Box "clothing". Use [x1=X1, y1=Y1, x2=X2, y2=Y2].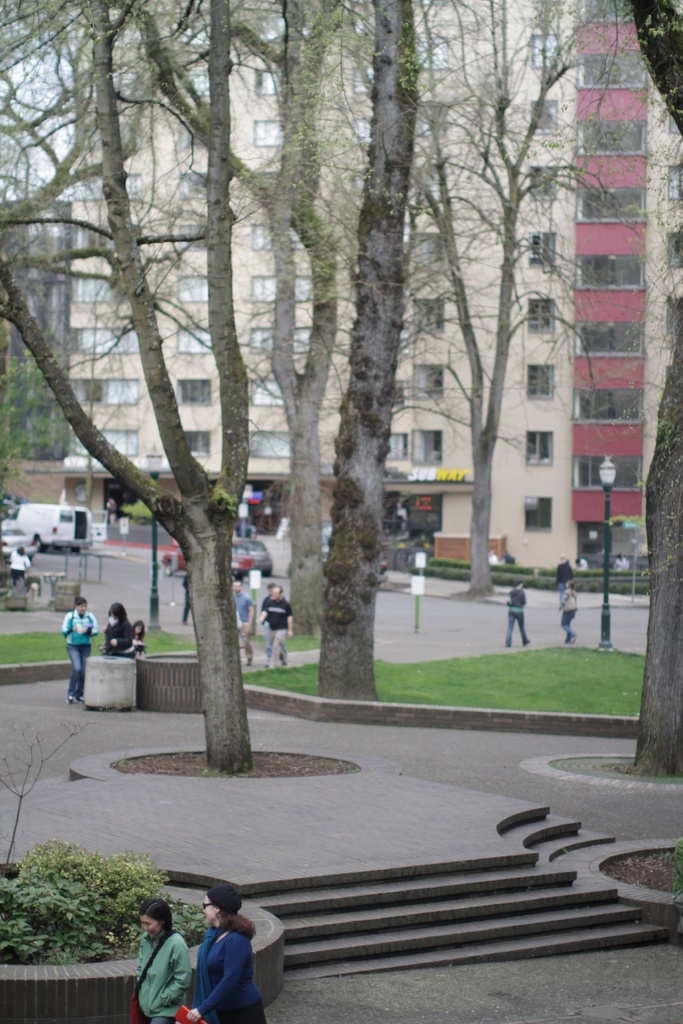
[x1=500, y1=588, x2=531, y2=648].
